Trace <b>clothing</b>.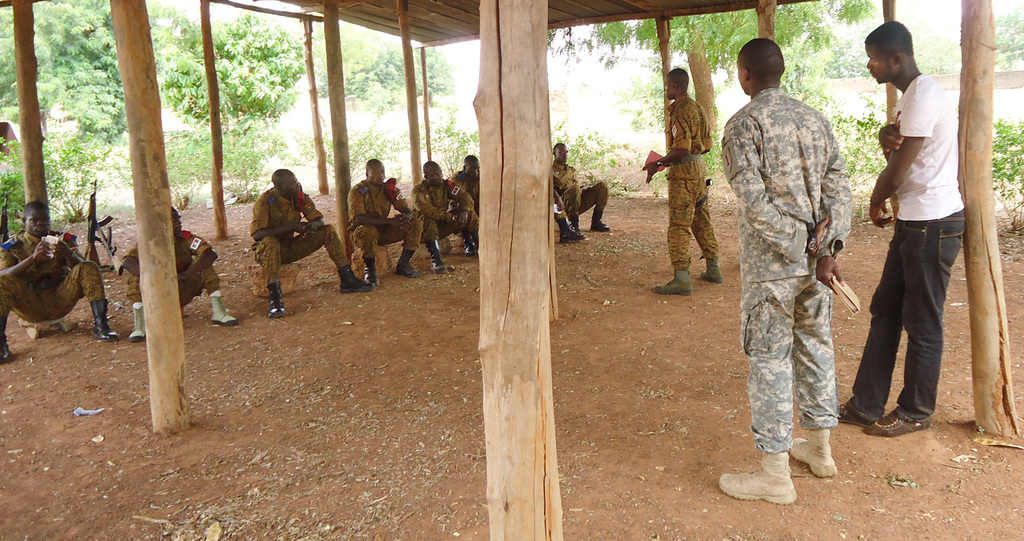
Traced to l=0, t=230, r=106, b=318.
